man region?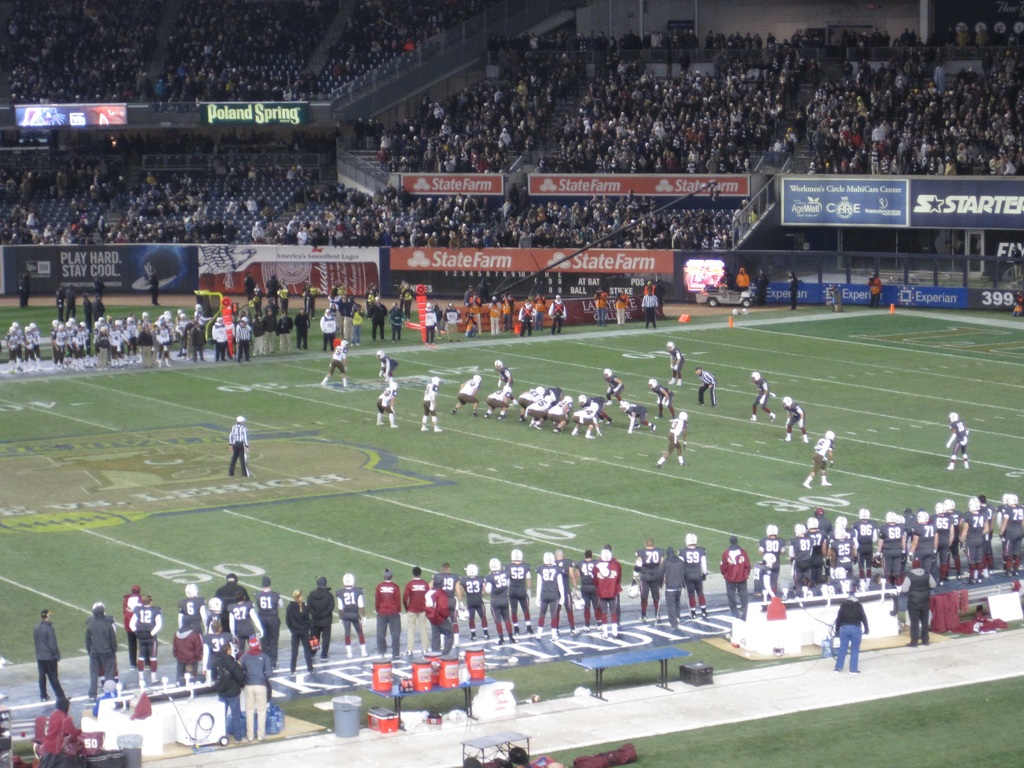
779/397/806/442
